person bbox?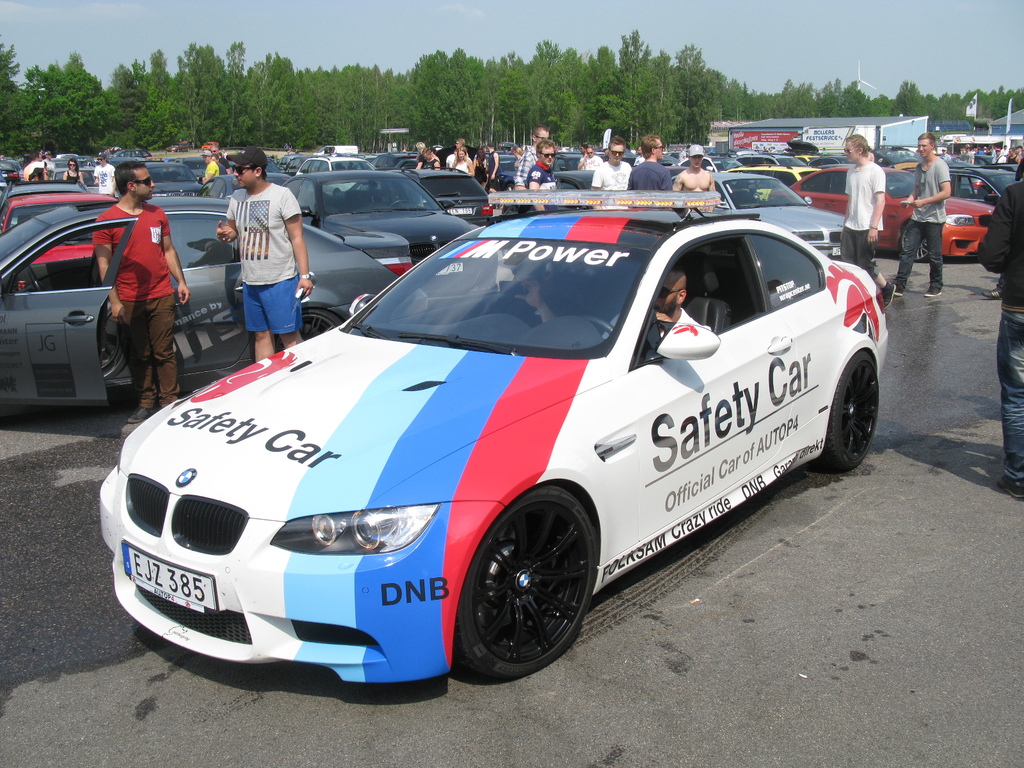
[left=91, top=161, right=193, bottom=424]
